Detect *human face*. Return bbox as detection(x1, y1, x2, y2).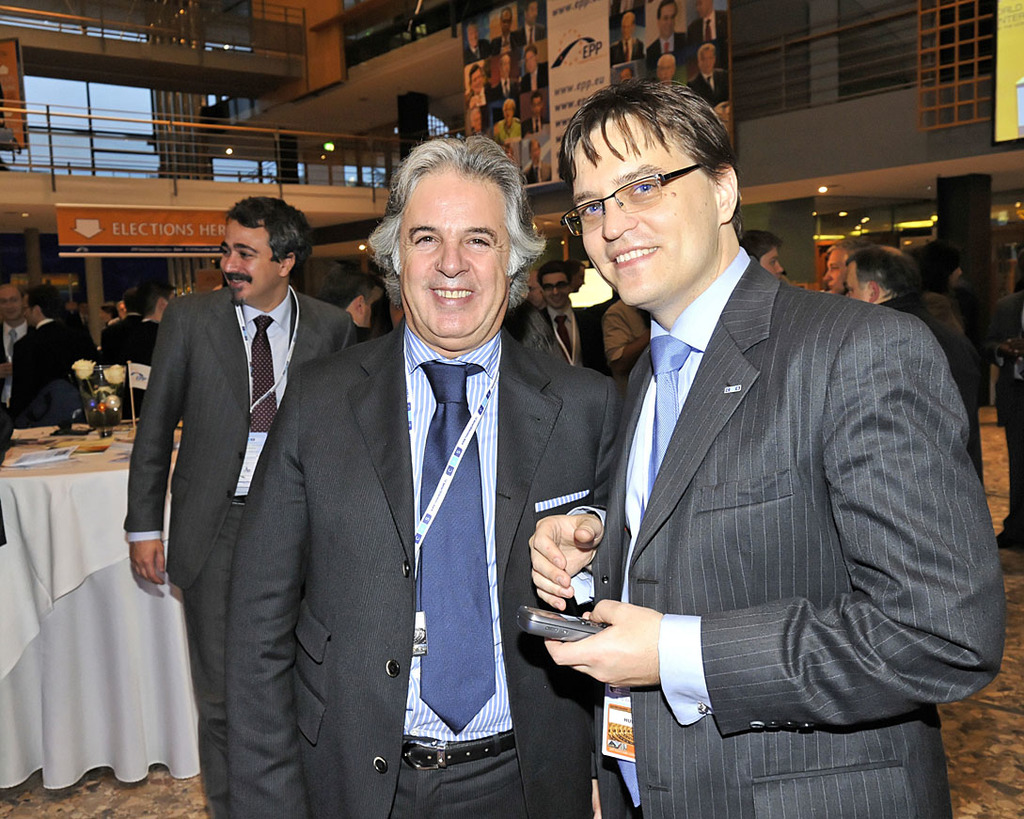
detection(584, 122, 722, 312).
